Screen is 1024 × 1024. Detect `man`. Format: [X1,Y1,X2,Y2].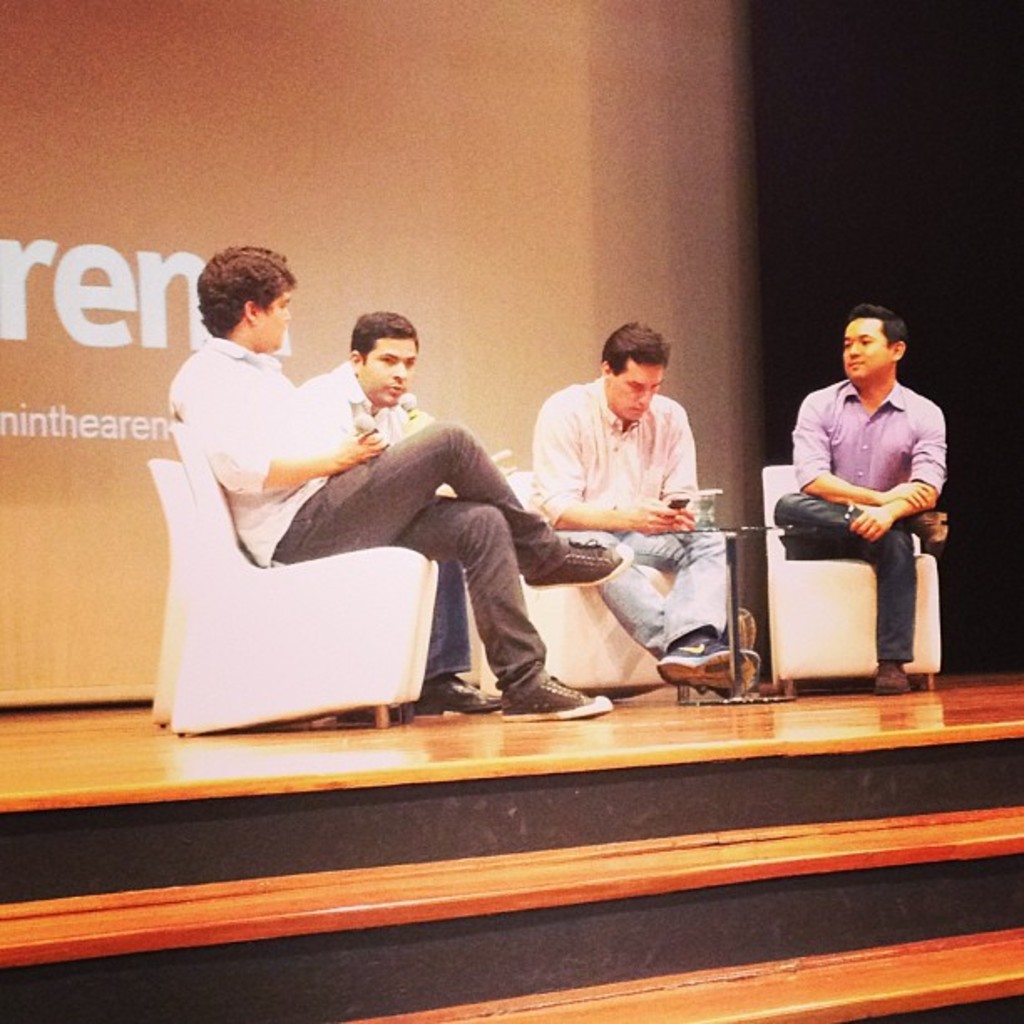
[294,308,497,716].
